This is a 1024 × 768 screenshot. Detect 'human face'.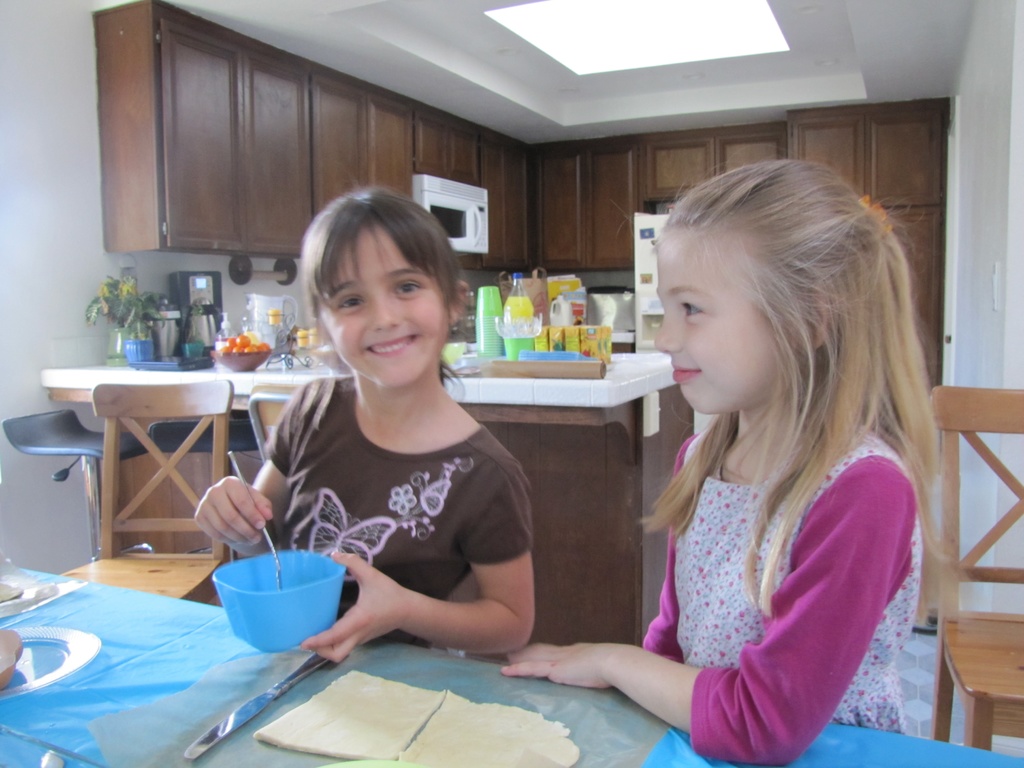
(655, 227, 785, 419).
